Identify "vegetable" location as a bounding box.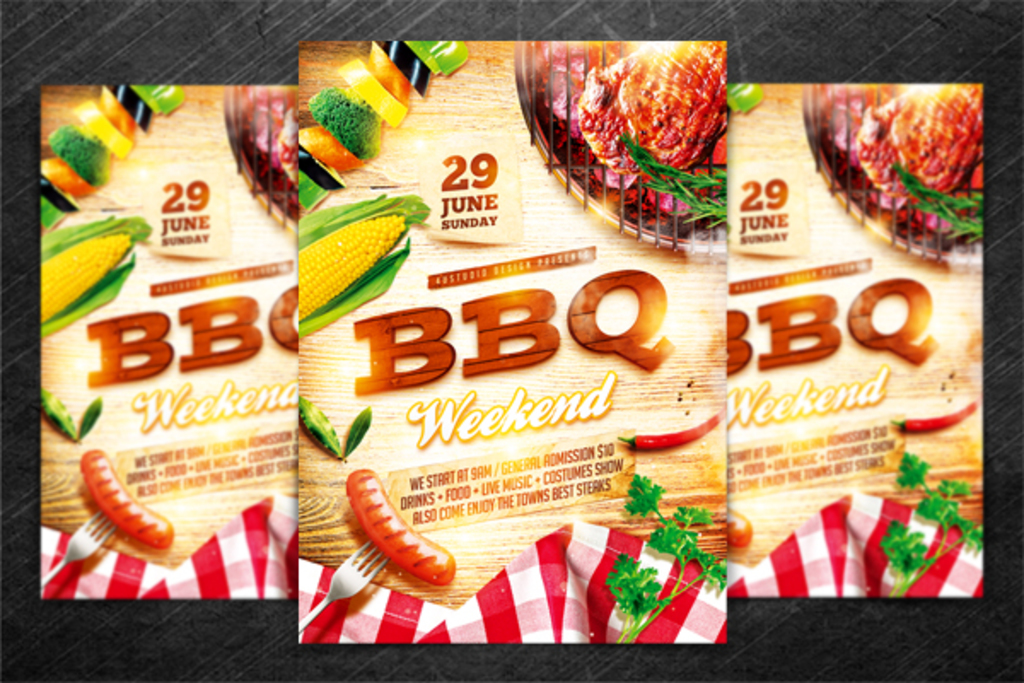
(x1=613, y1=408, x2=725, y2=451).
